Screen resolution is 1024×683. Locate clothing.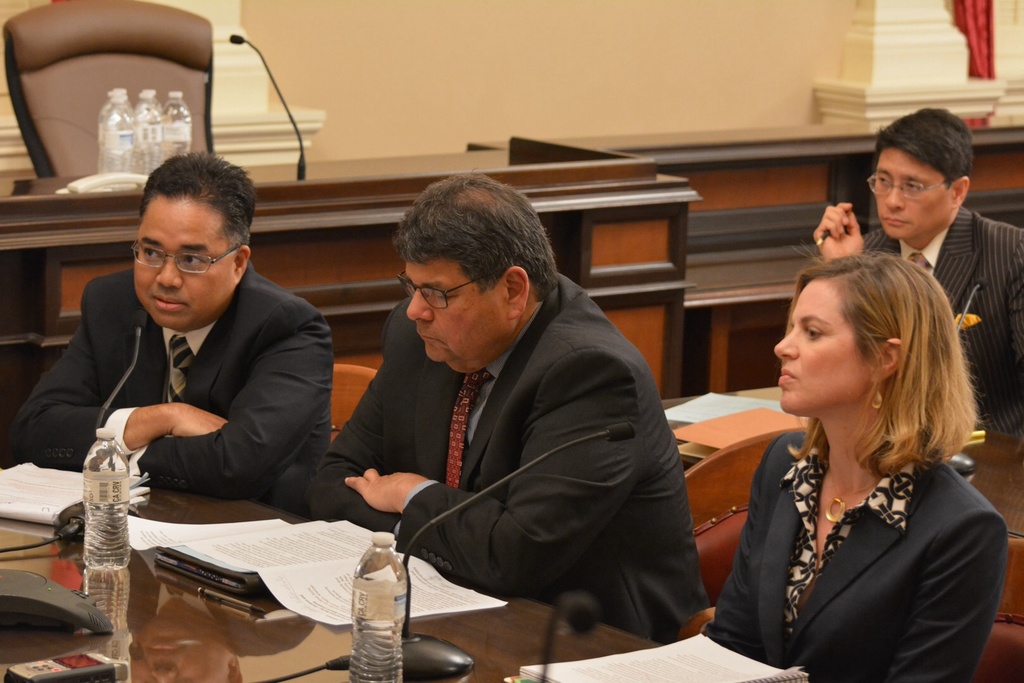
(865,202,1023,438).
